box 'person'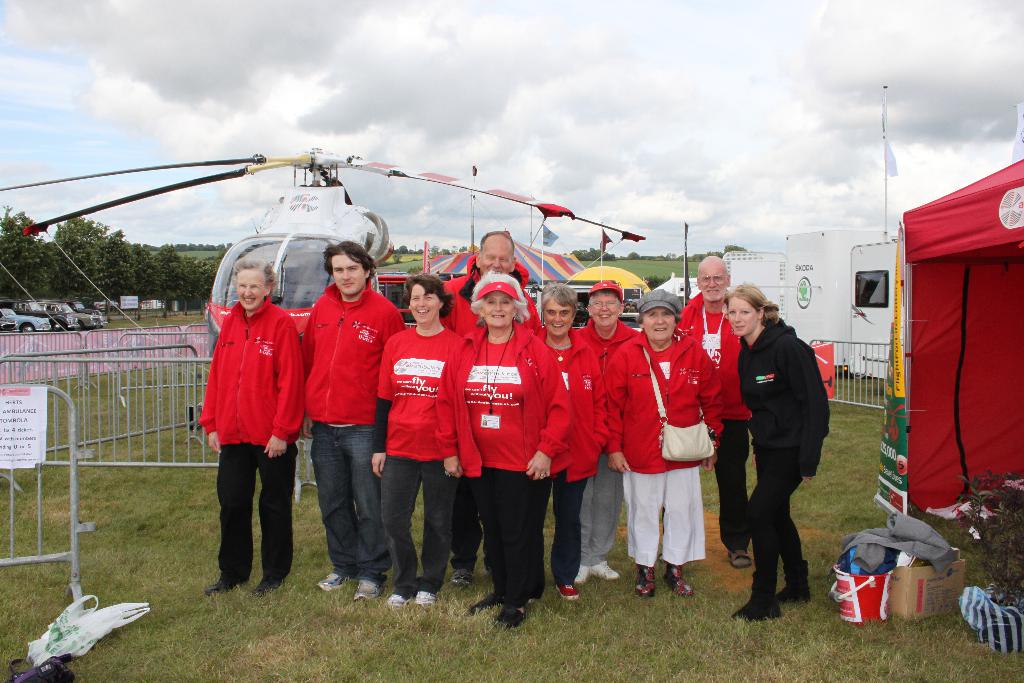
(left=438, top=269, right=575, bottom=638)
